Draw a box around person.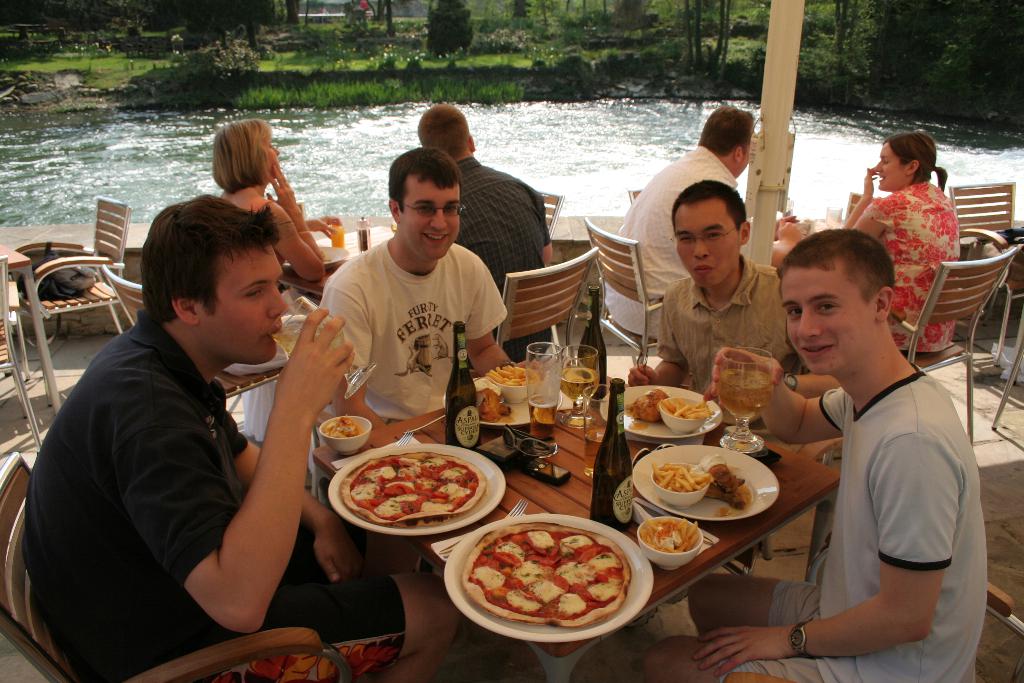
bbox=(621, 105, 817, 306).
